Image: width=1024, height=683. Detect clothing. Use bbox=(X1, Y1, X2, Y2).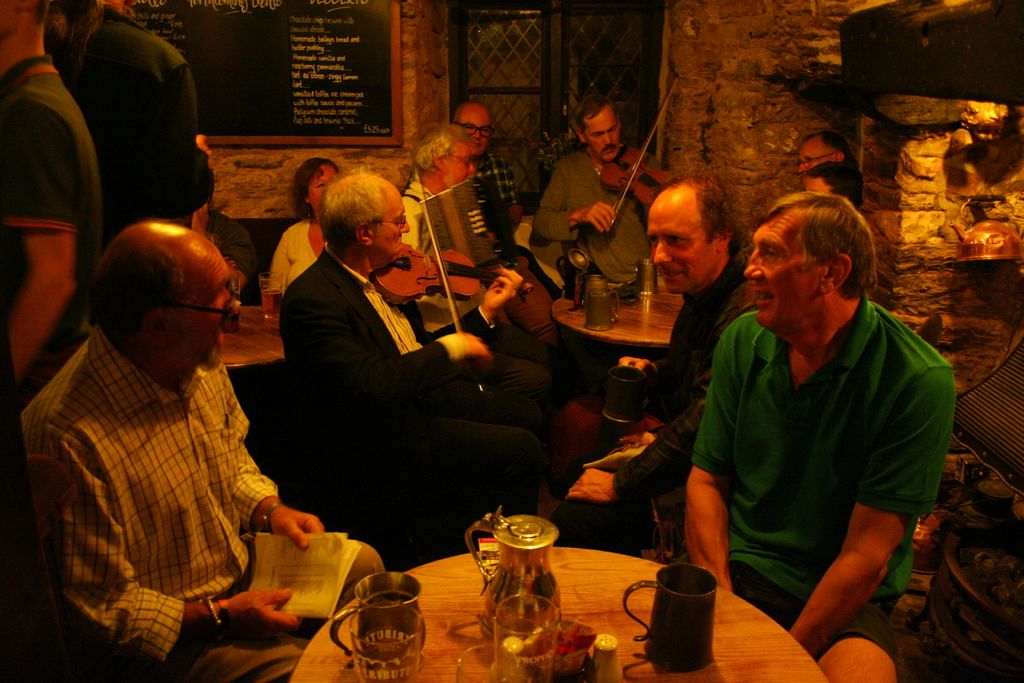
bbox=(37, 4, 218, 268).
